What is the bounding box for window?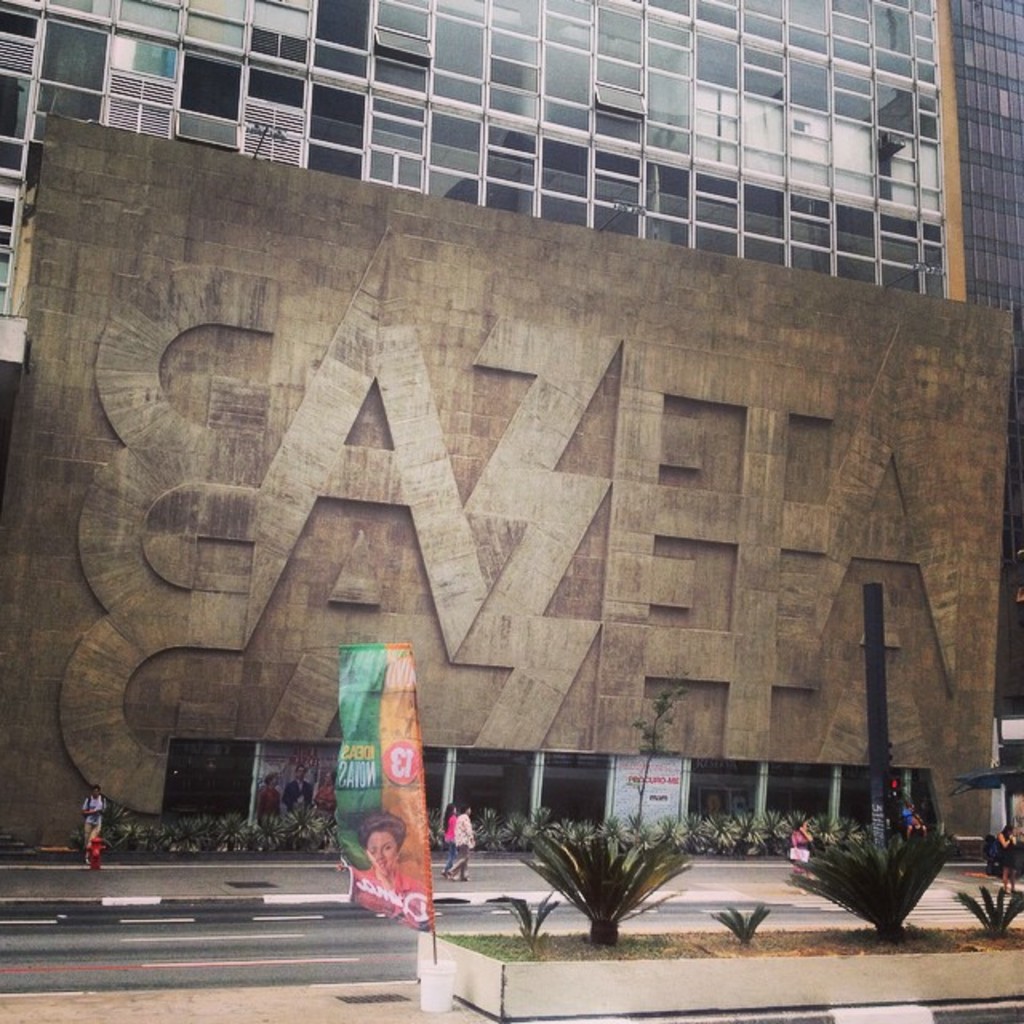
[174, 106, 242, 152].
